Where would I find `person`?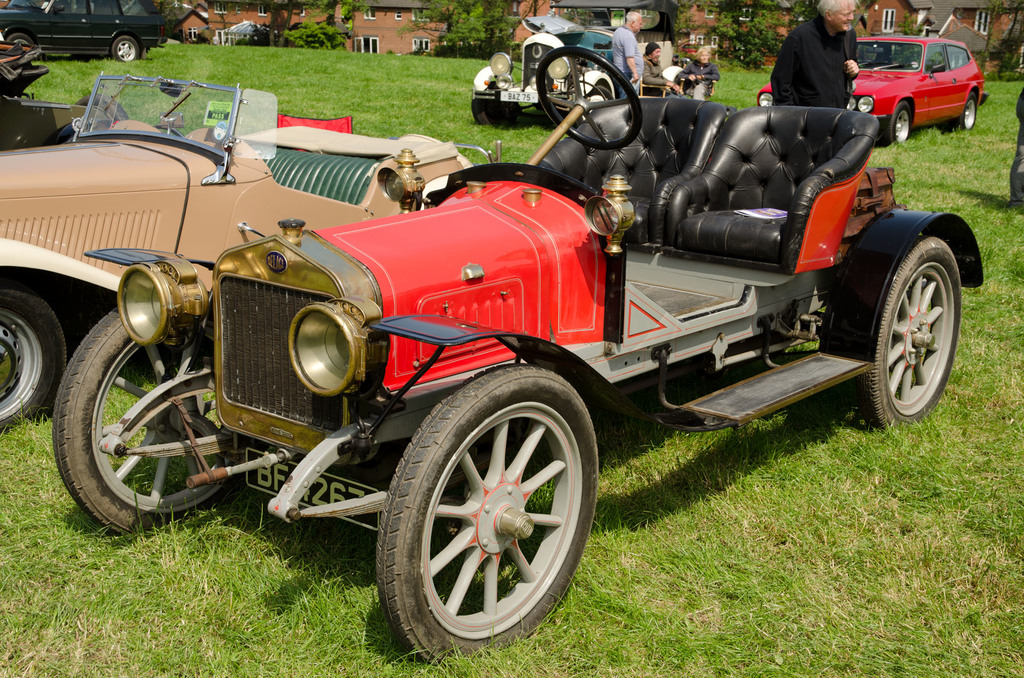
At [769,0,872,139].
